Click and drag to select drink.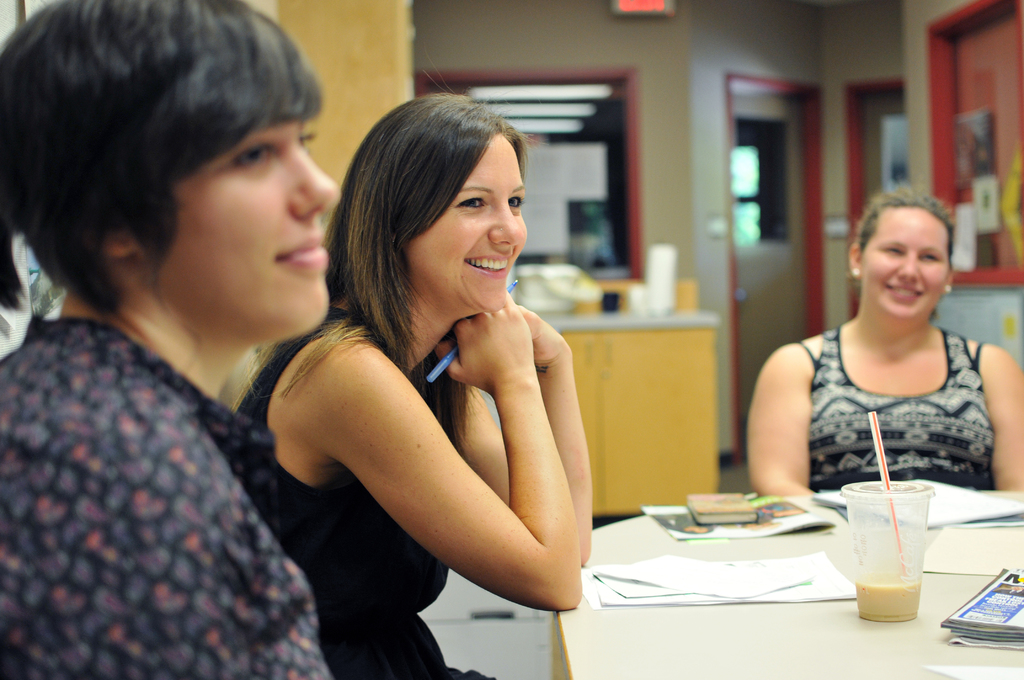
Selection: pyautogui.locateOnScreen(852, 567, 924, 631).
